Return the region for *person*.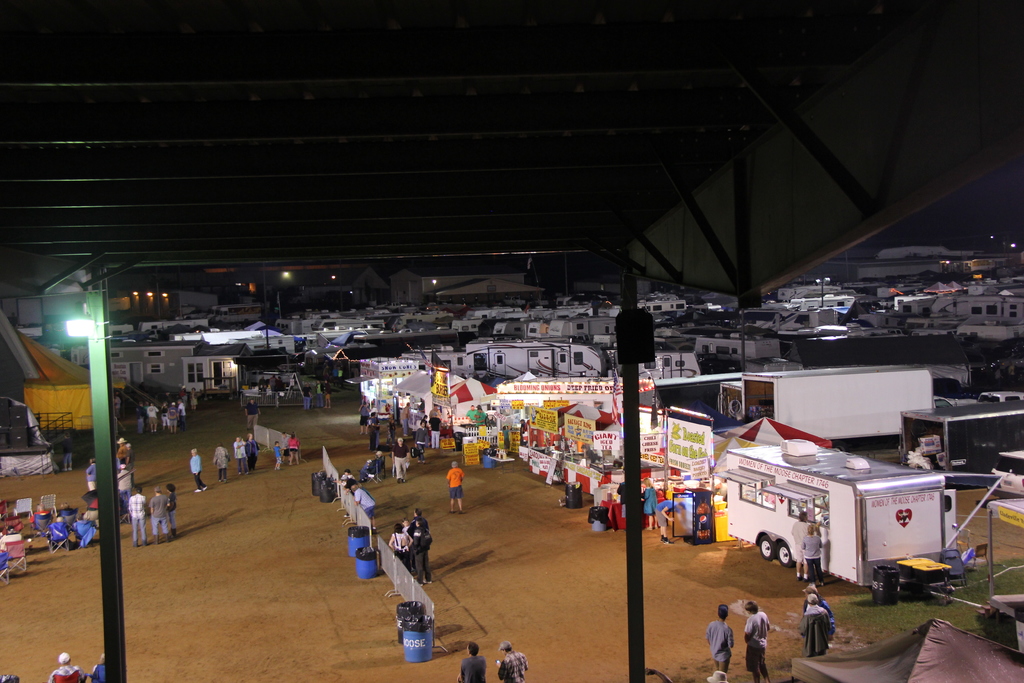
left=284, top=434, right=303, bottom=466.
